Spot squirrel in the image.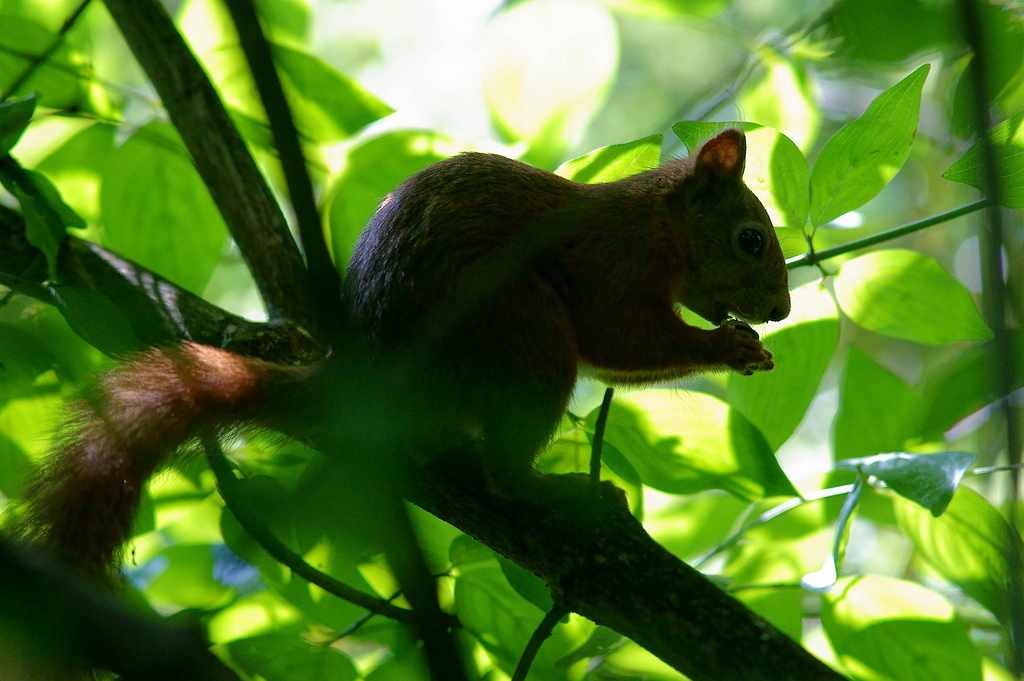
squirrel found at left=0, top=106, right=790, bottom=619.
